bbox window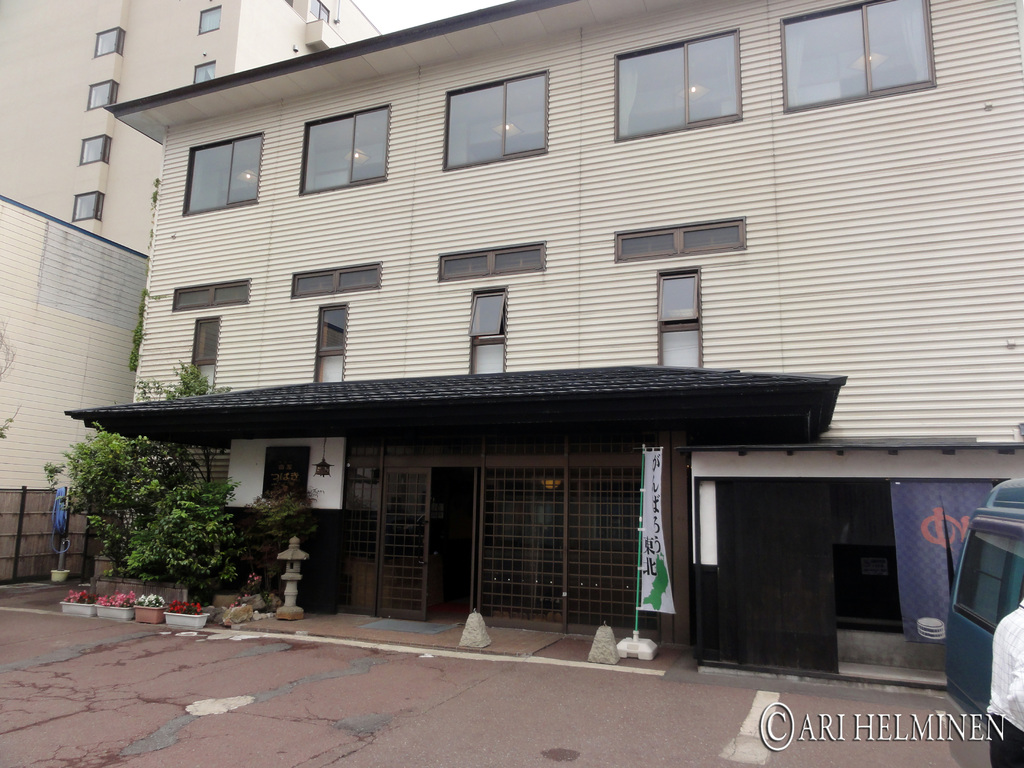
780/0/936/102
